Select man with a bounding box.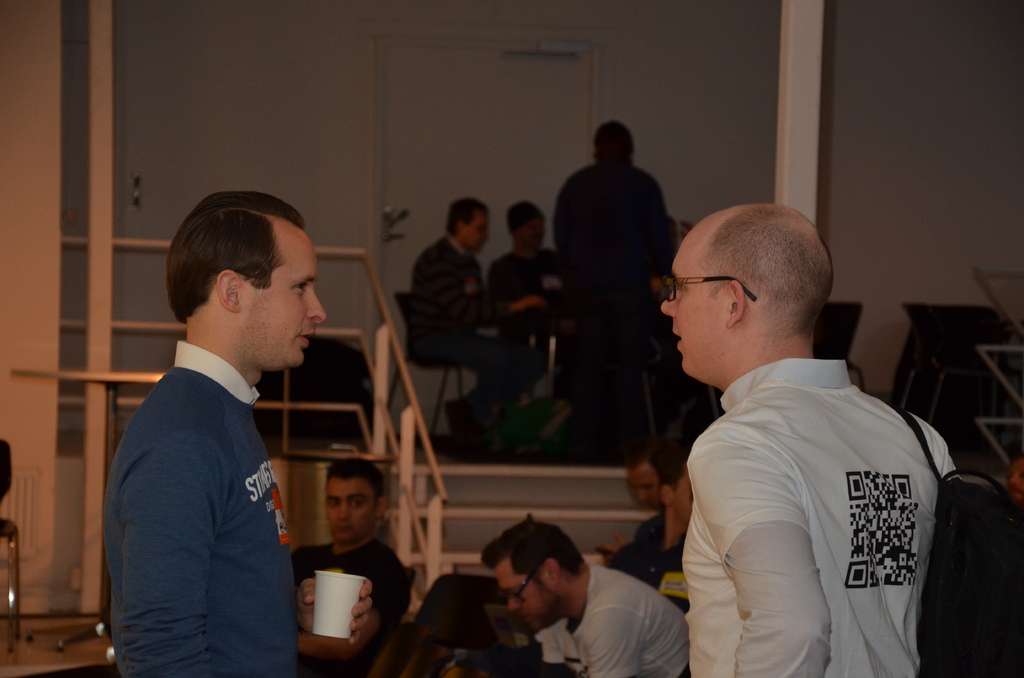
<region>480, 521, 689, 677</region>.
